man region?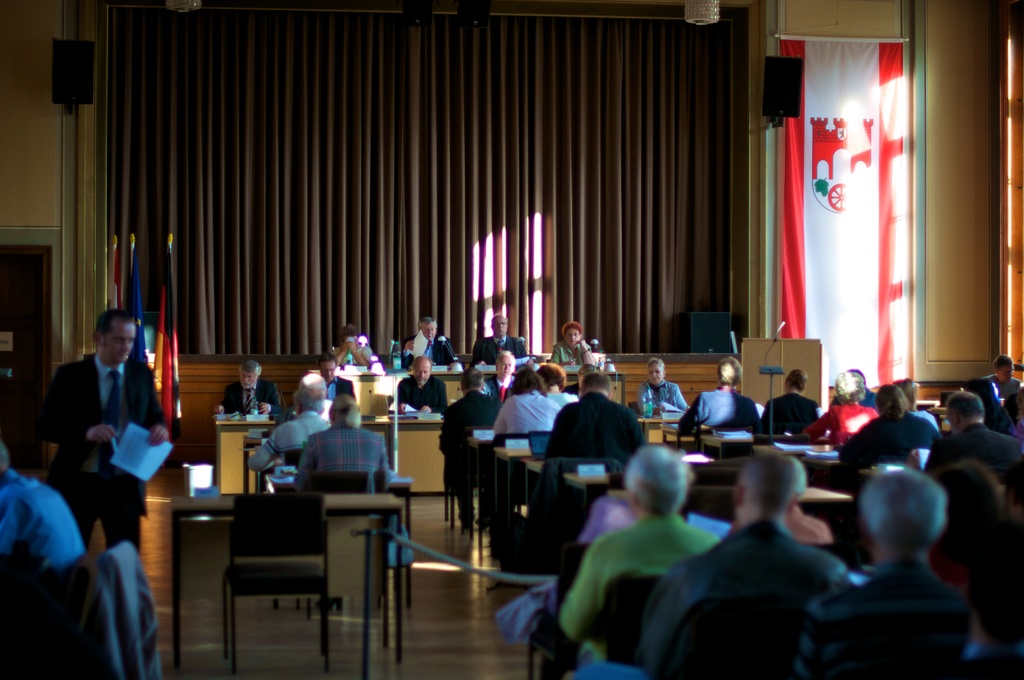
BBox(426, 370, 502, 530)
